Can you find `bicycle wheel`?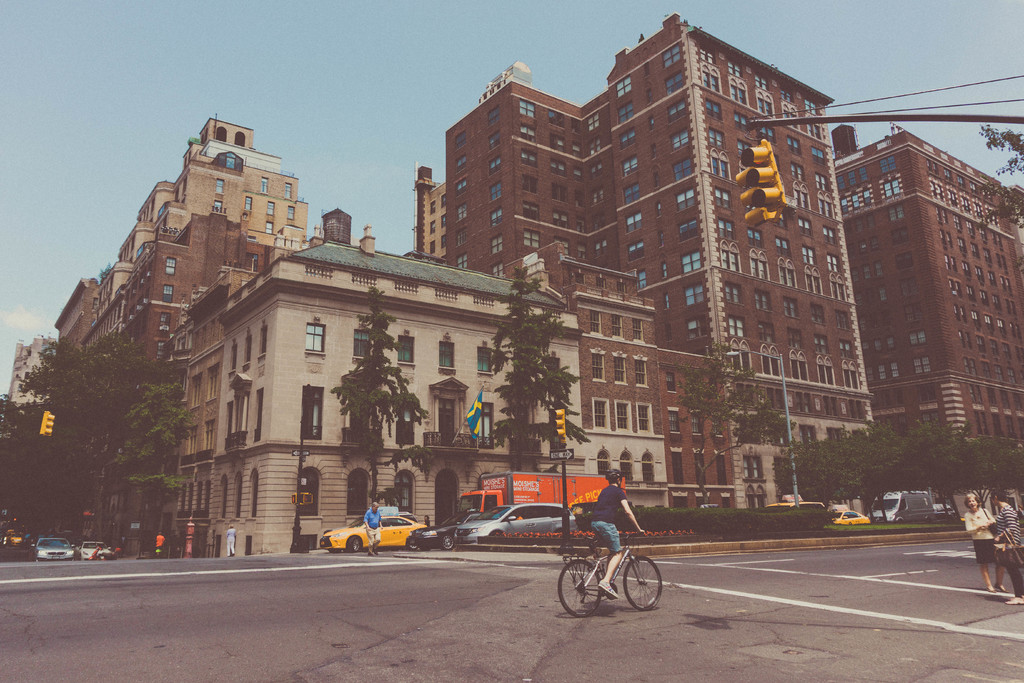
Yes, bounding box: crop(623, 555, 665, 611).
